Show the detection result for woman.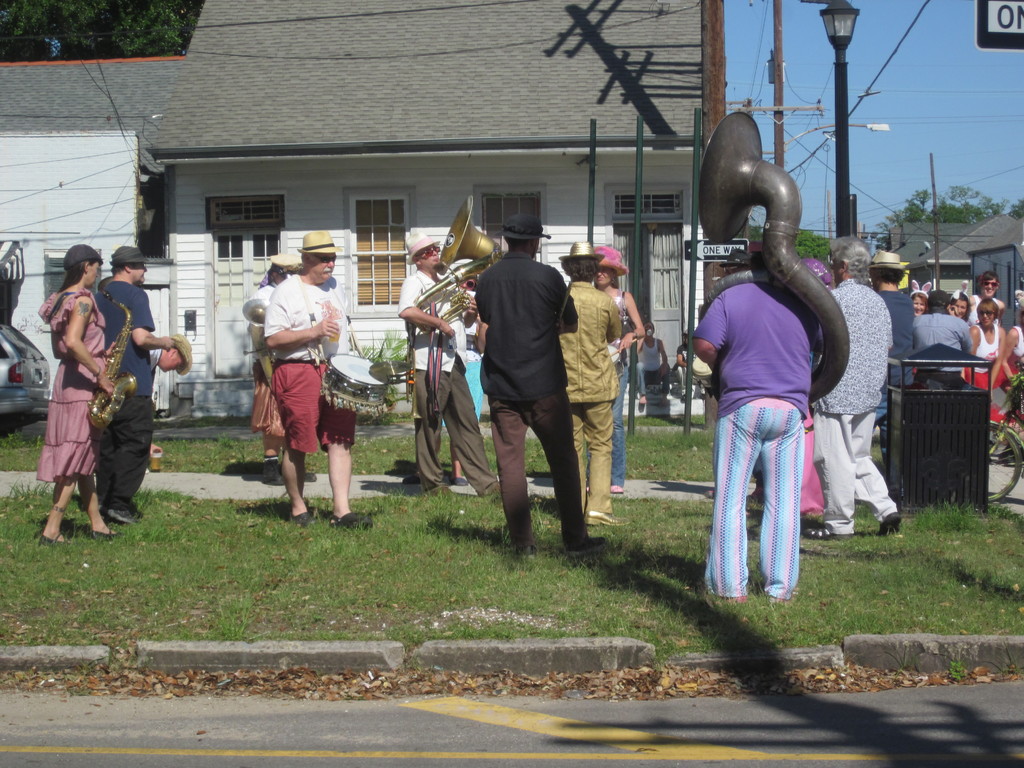
993/299/1023/369.
